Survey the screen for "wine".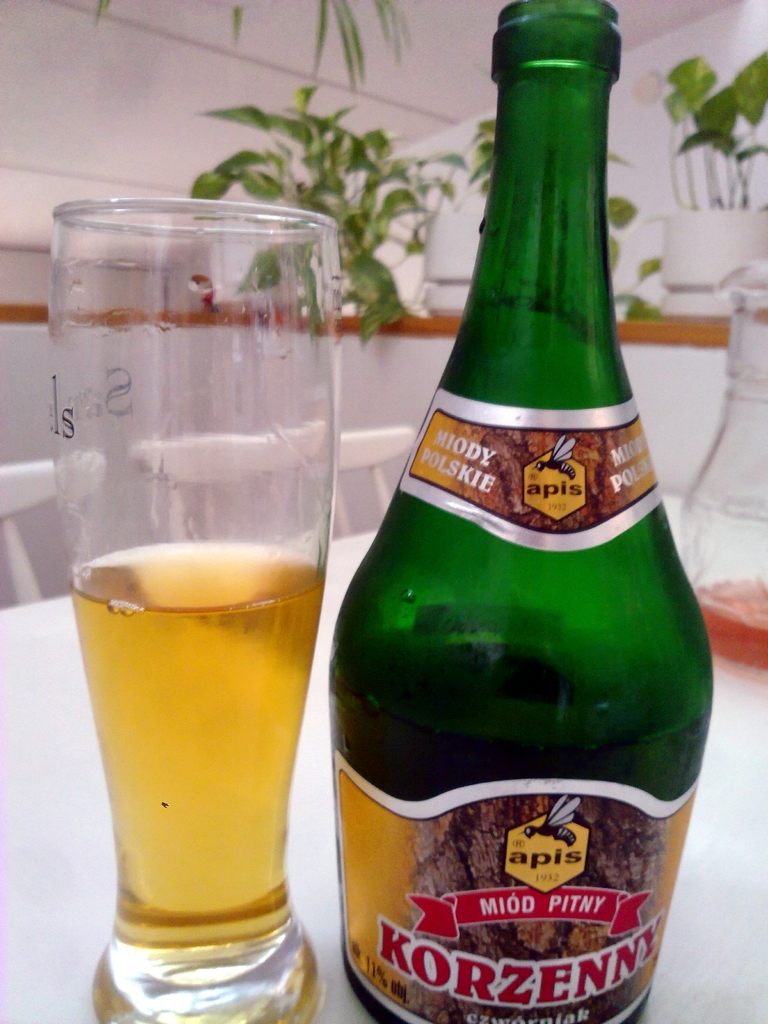
Survey found: bbox=(65, 536, 322, 947).
